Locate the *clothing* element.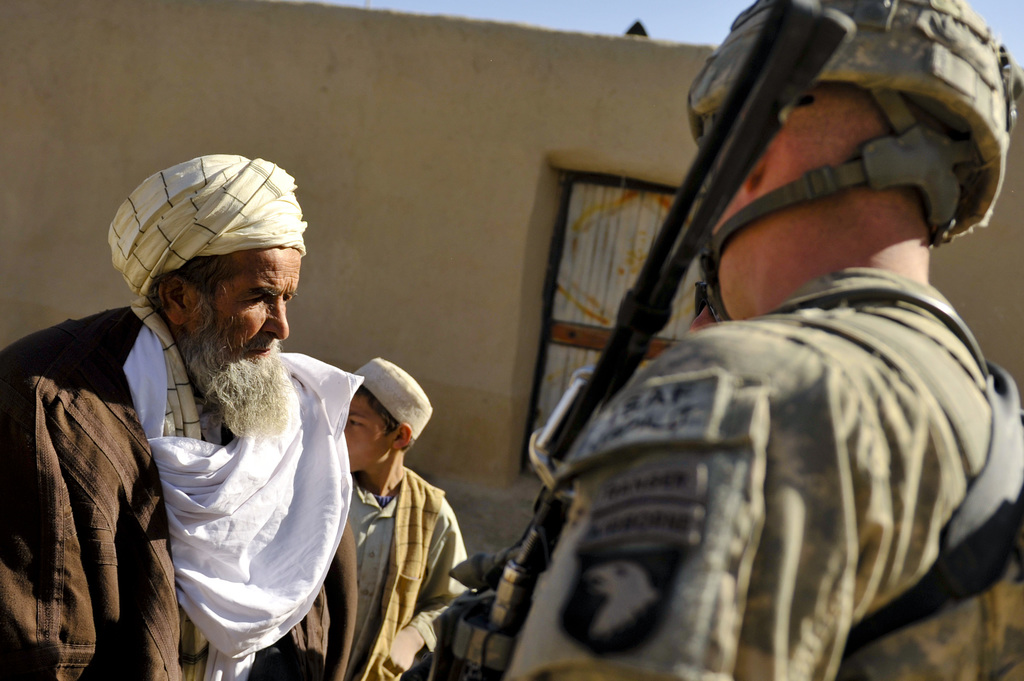
Element bbox: BBox(4, 255, 346, 680).
